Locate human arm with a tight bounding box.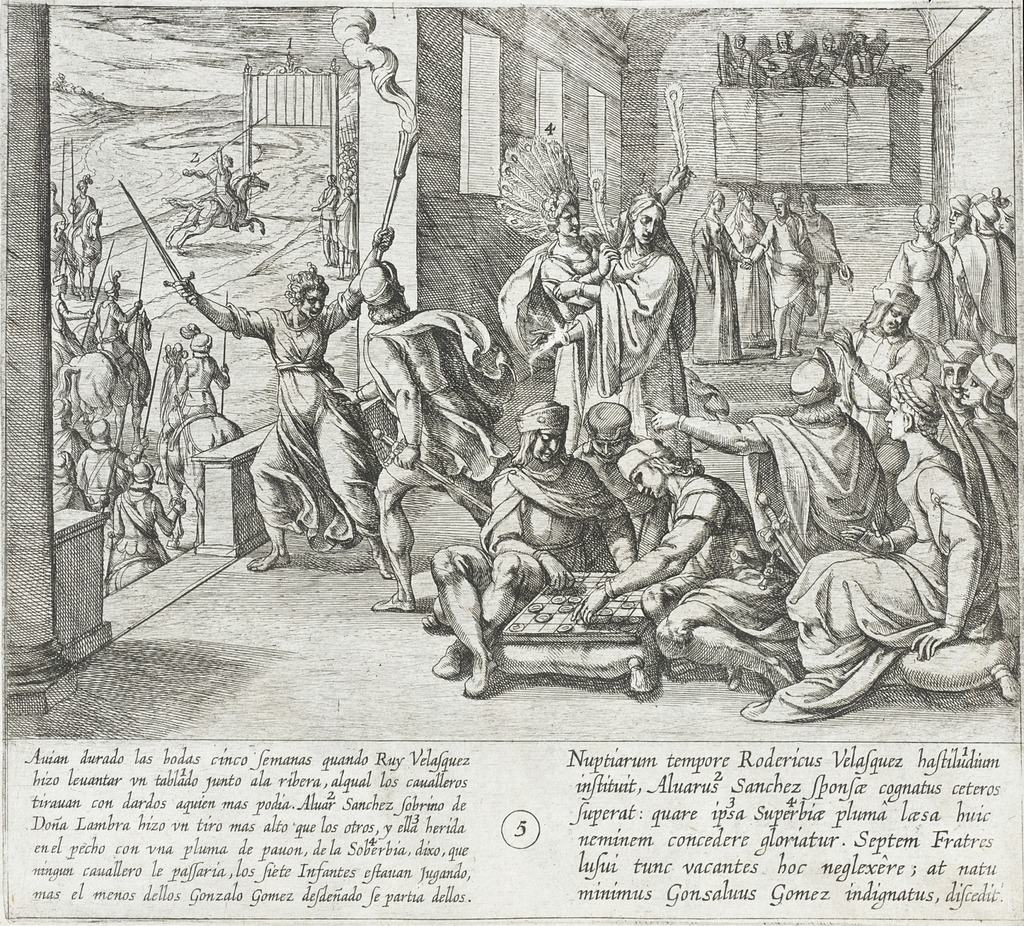
{"x1": 363, "y1": 334, "x2": 422, "y2": 472}.
